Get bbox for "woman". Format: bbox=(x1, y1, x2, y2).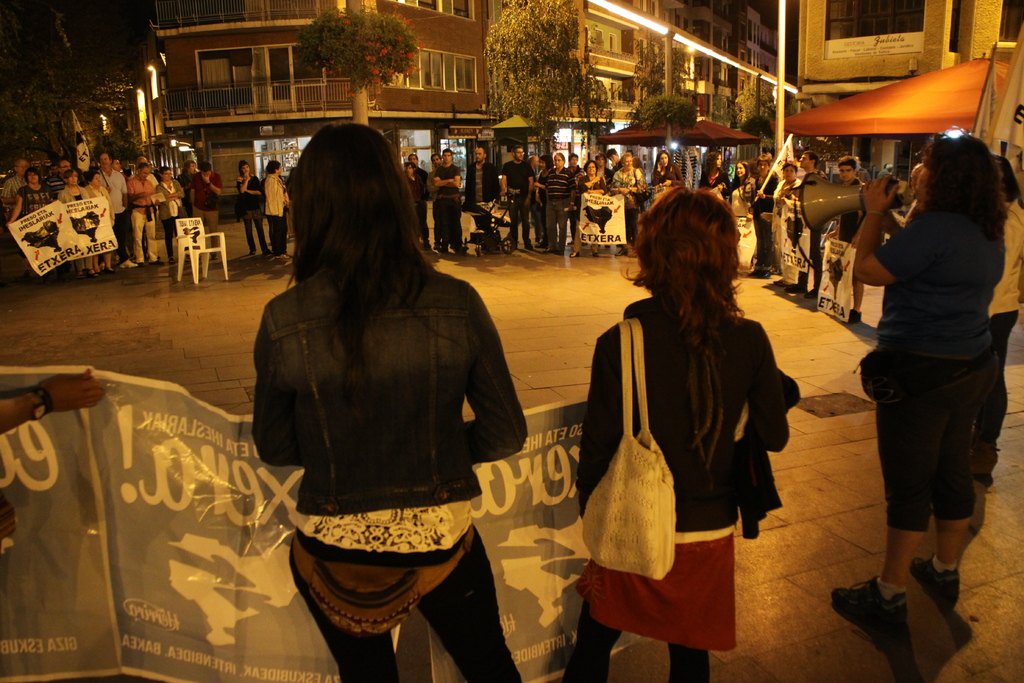
bbox=(771, 159, 803, 290).
